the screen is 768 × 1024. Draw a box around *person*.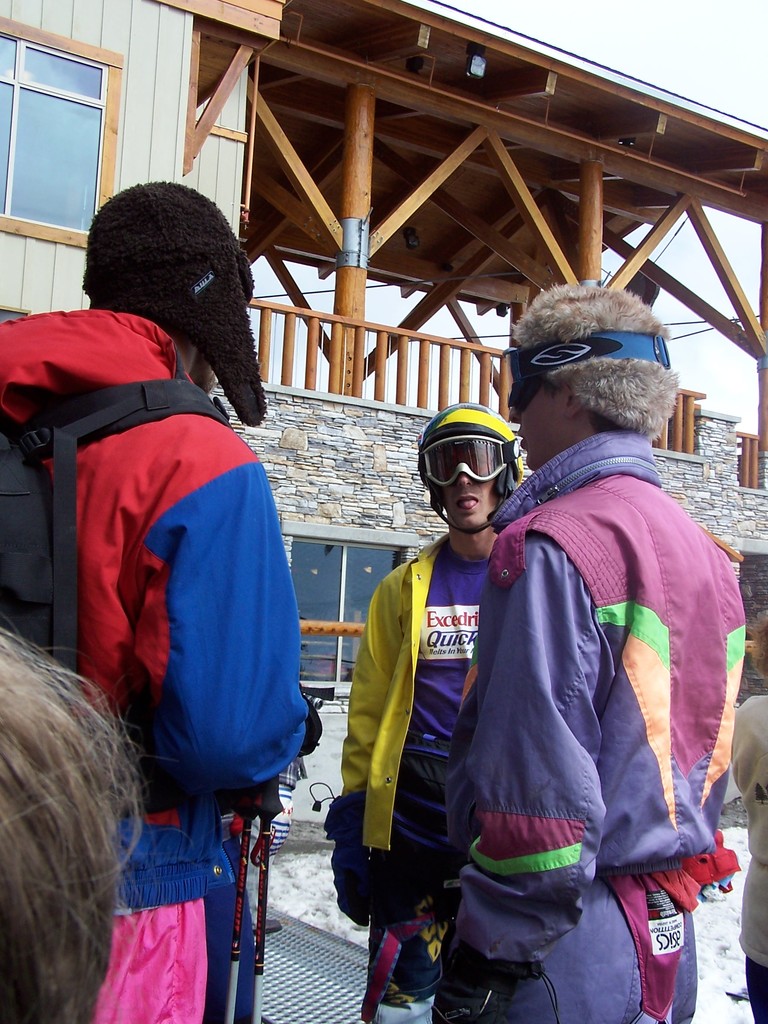
detection(431, 281, 748, 1023).
